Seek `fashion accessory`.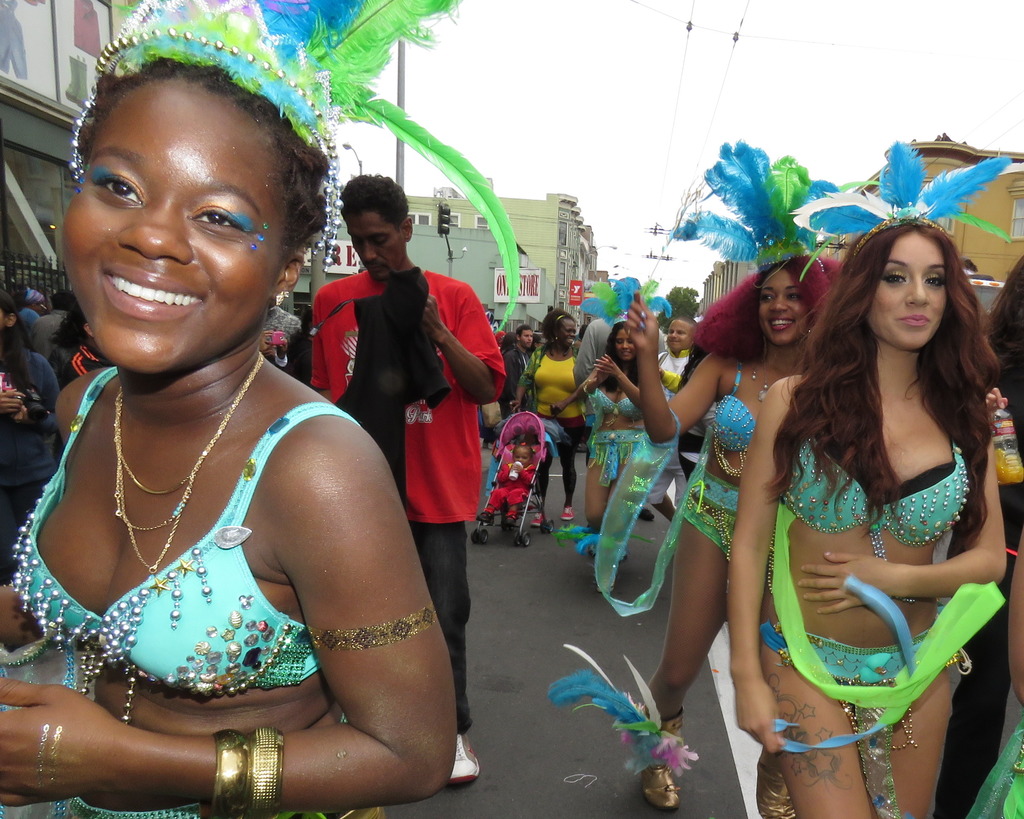
(left=550, top=525, right=650, bottom=592).
